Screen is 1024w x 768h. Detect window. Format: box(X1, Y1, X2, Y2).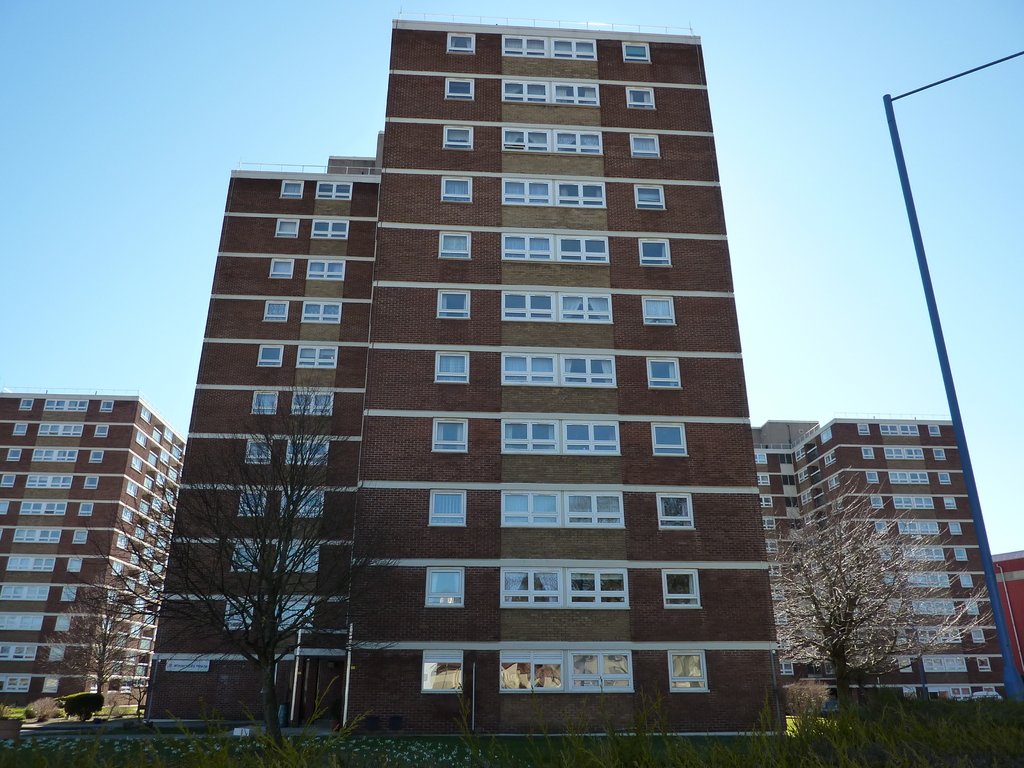
box(756, 452, 767, 464).
